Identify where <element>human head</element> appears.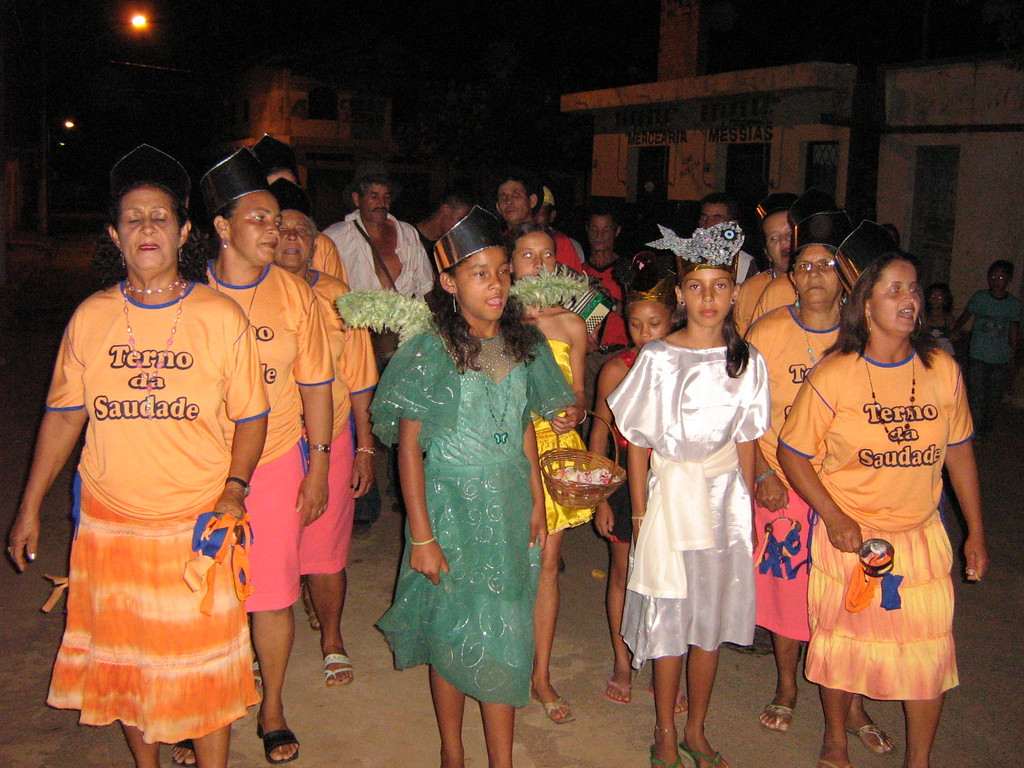
Appears at (left=214, top=191, right=278, bottom=264).
